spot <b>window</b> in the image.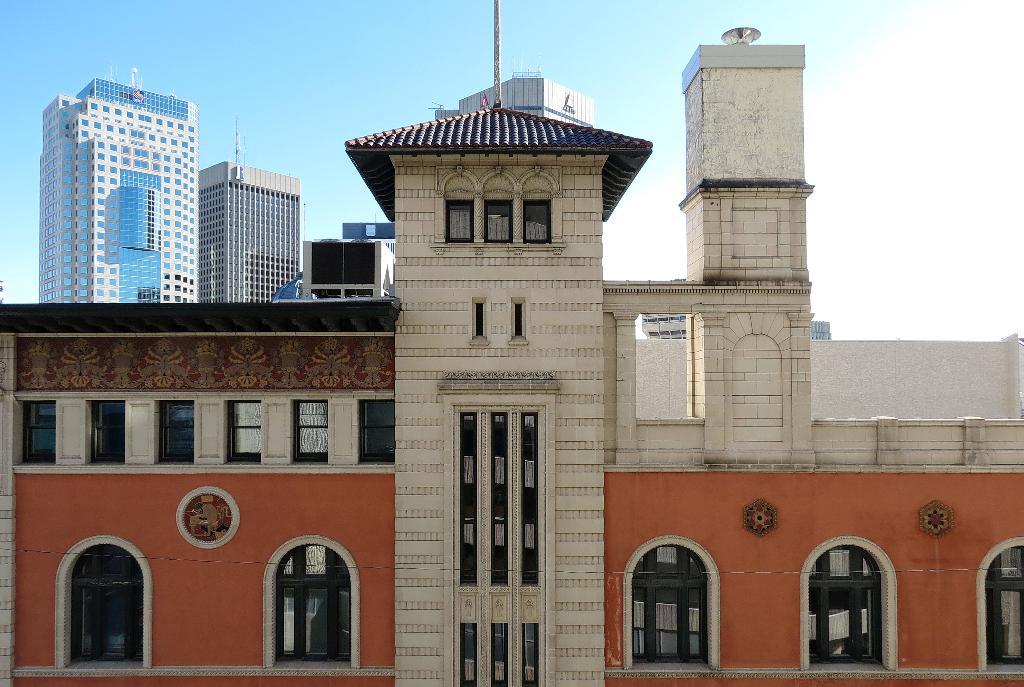
<b>window</b> found at <region>54, 538, 154, 672</region>.
